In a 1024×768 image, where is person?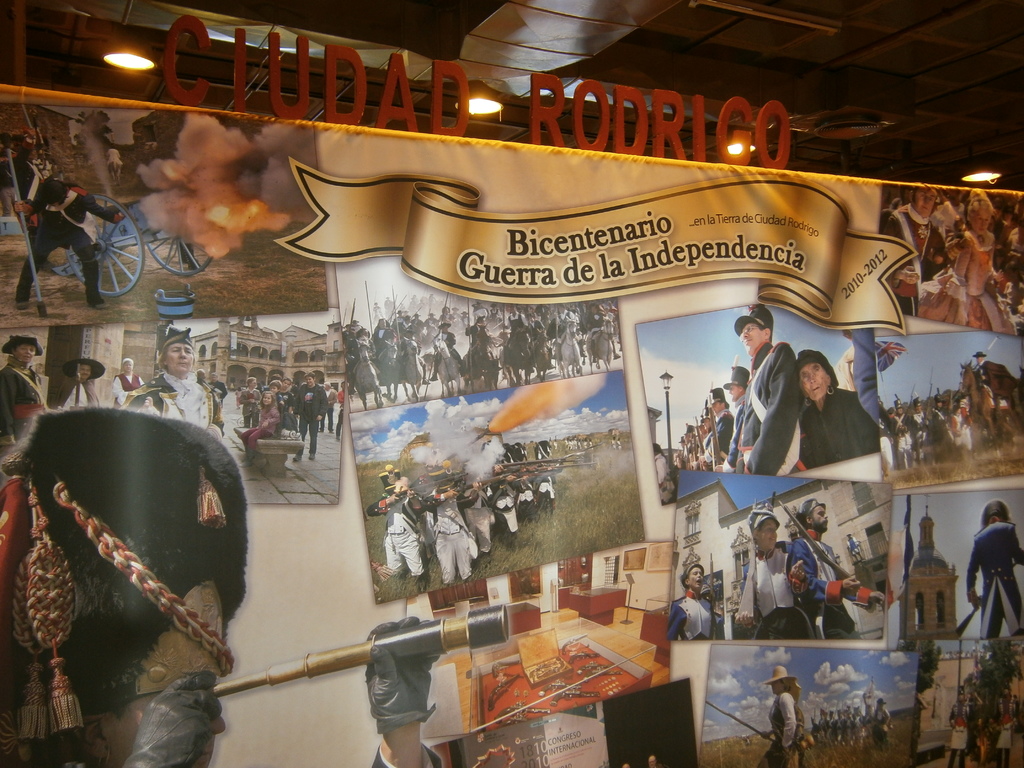
[x1=782, y1=500, x2=892, y2=647].
